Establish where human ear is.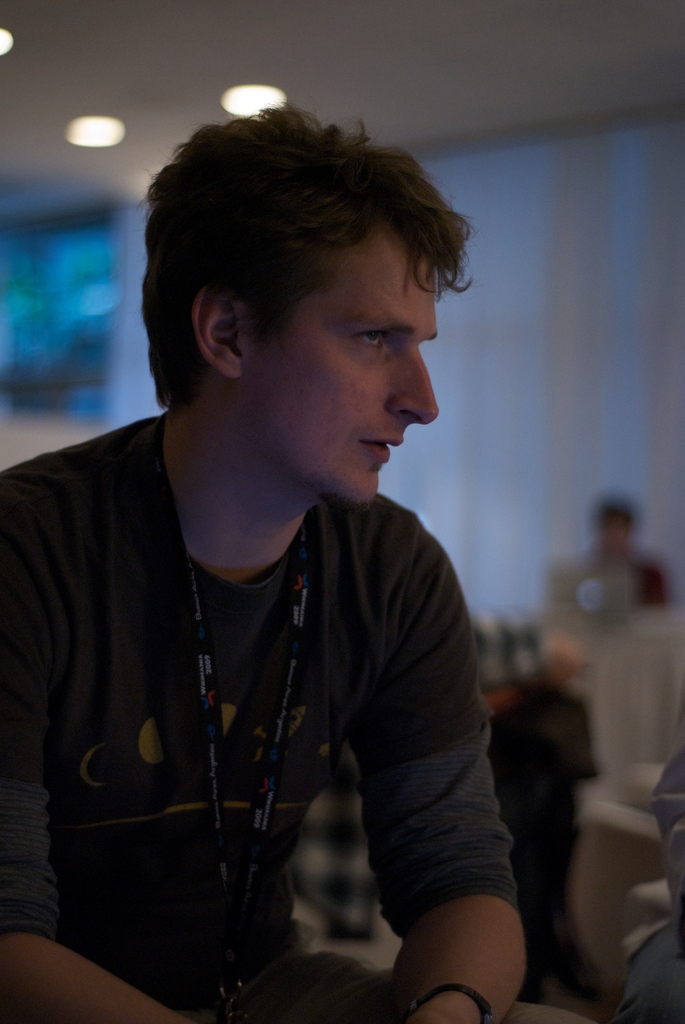
Established at bbox(188, 264, 252, 371).
